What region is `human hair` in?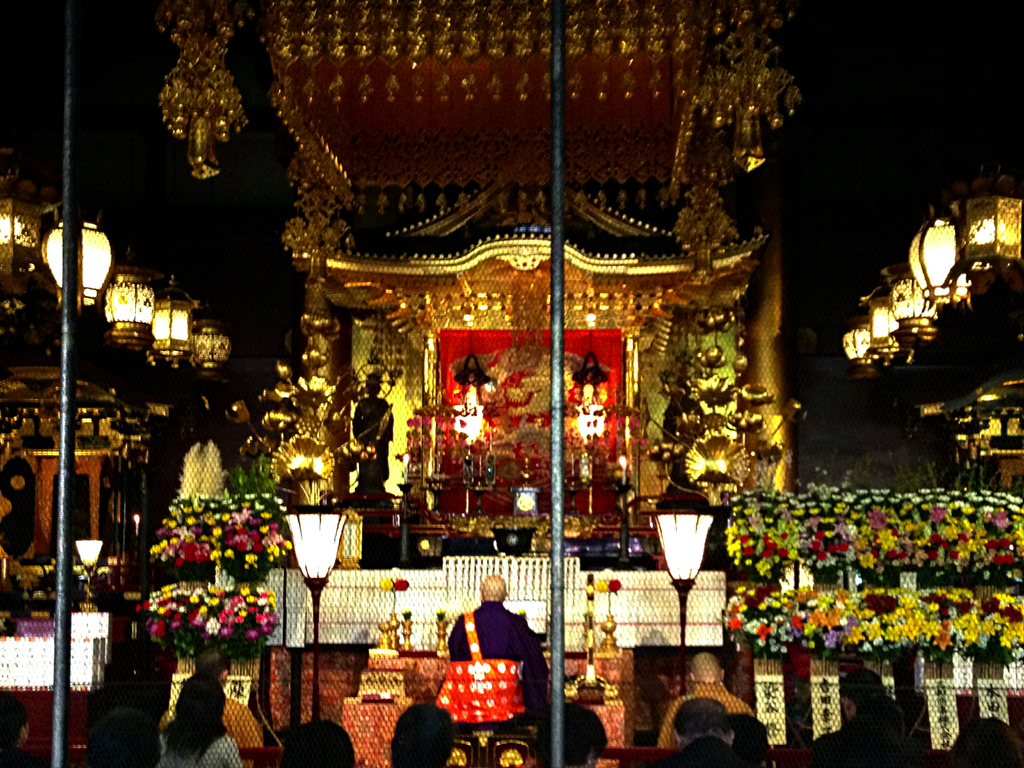
rect(394, 704, 456, 767).
